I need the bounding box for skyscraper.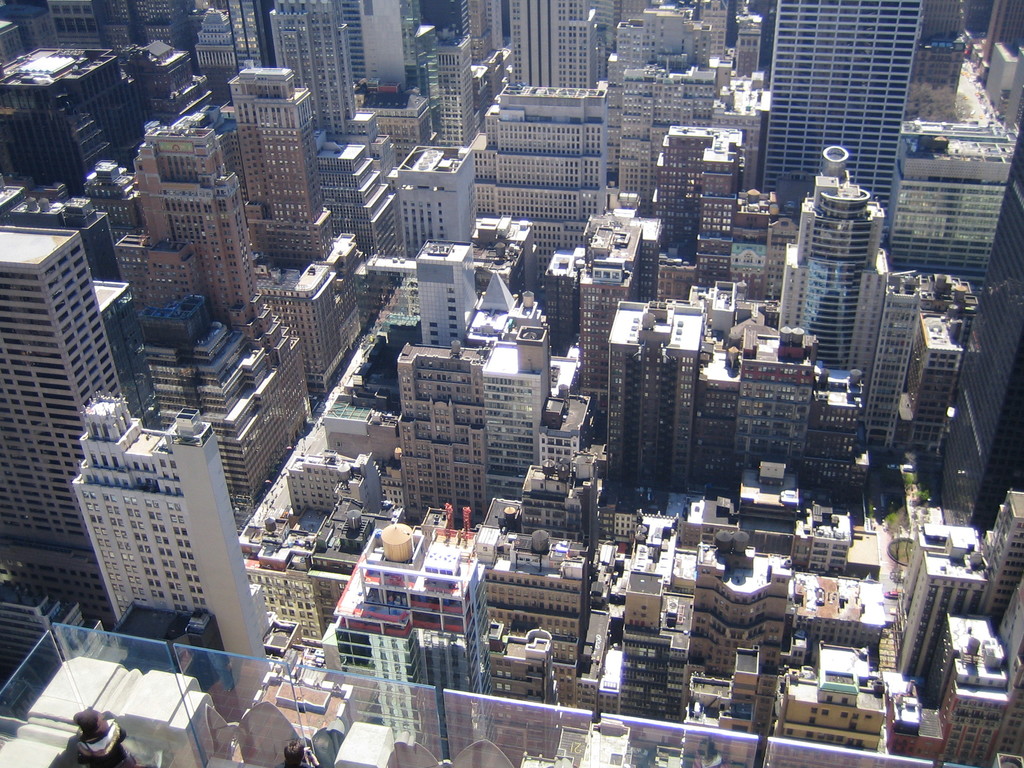
Here it is: <region>988, 491, 1023, 626</region>.
